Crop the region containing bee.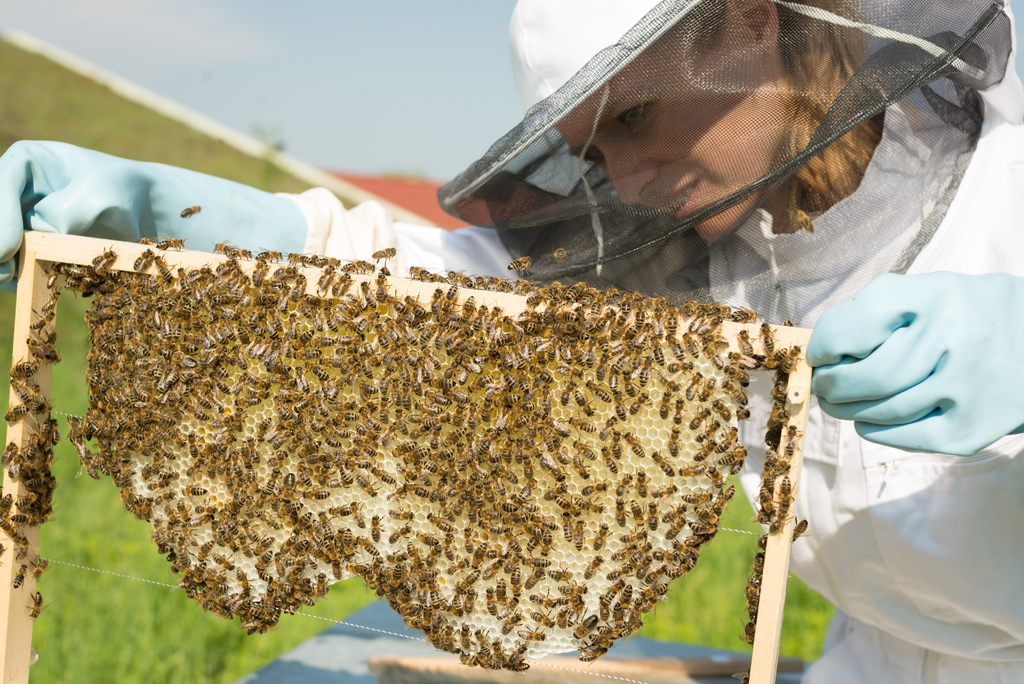
Crop region: box=[739, 617, 755, 649].
